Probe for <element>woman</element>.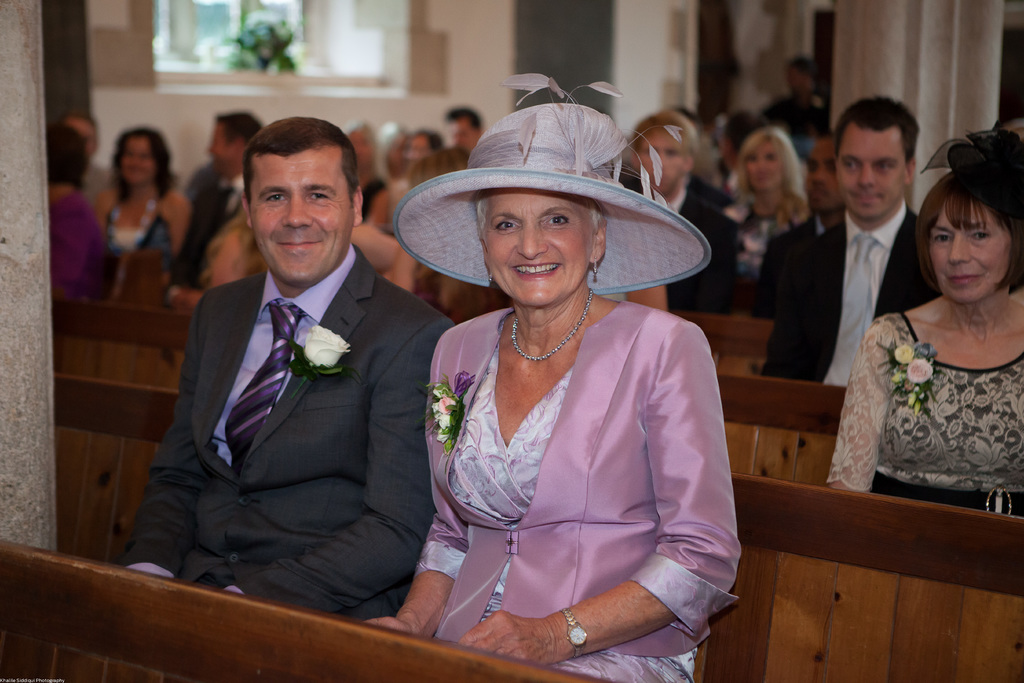
Probe result: box=[75, 135, 196, 281].
